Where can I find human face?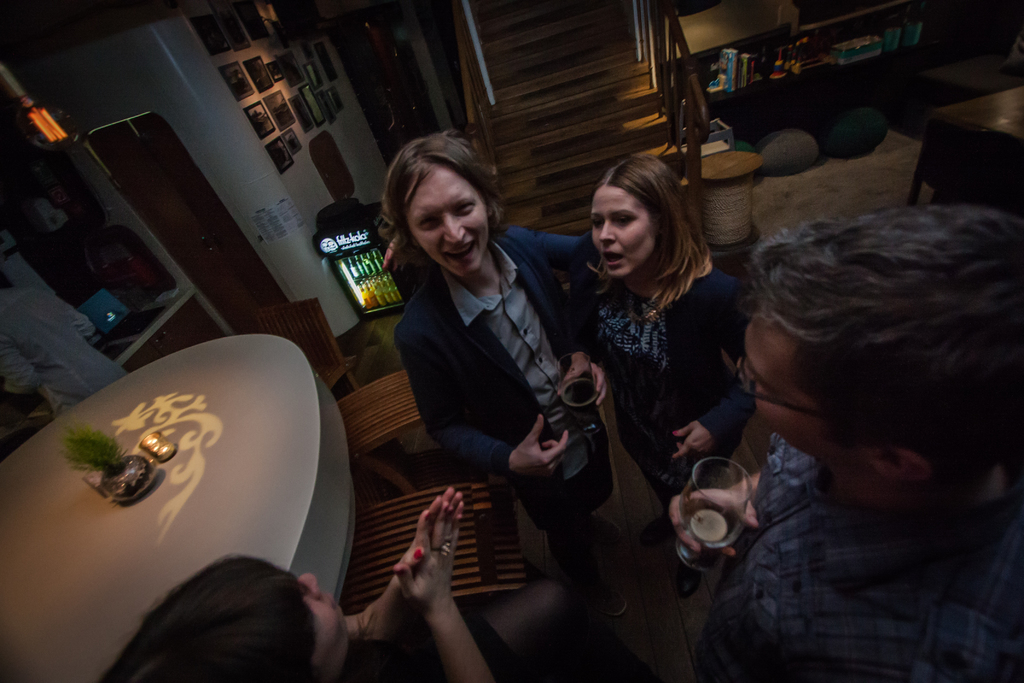
You can find it at x1=589, y1=183, x2=653, y2=279.
